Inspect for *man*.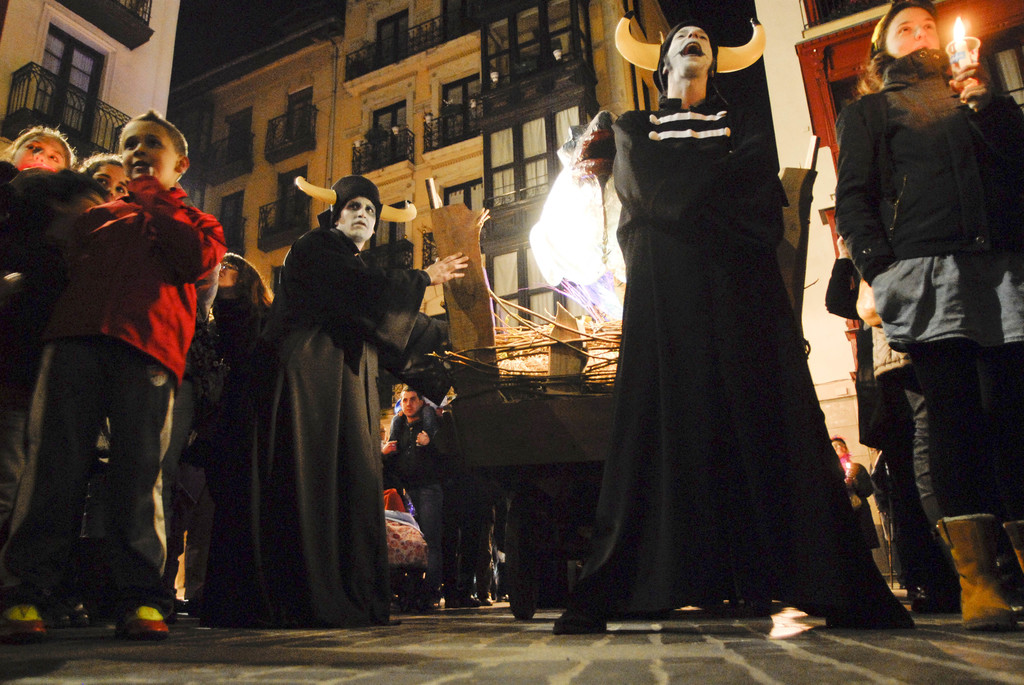
Inspection: [left=832, top=0, right=1019, bottom=609].
